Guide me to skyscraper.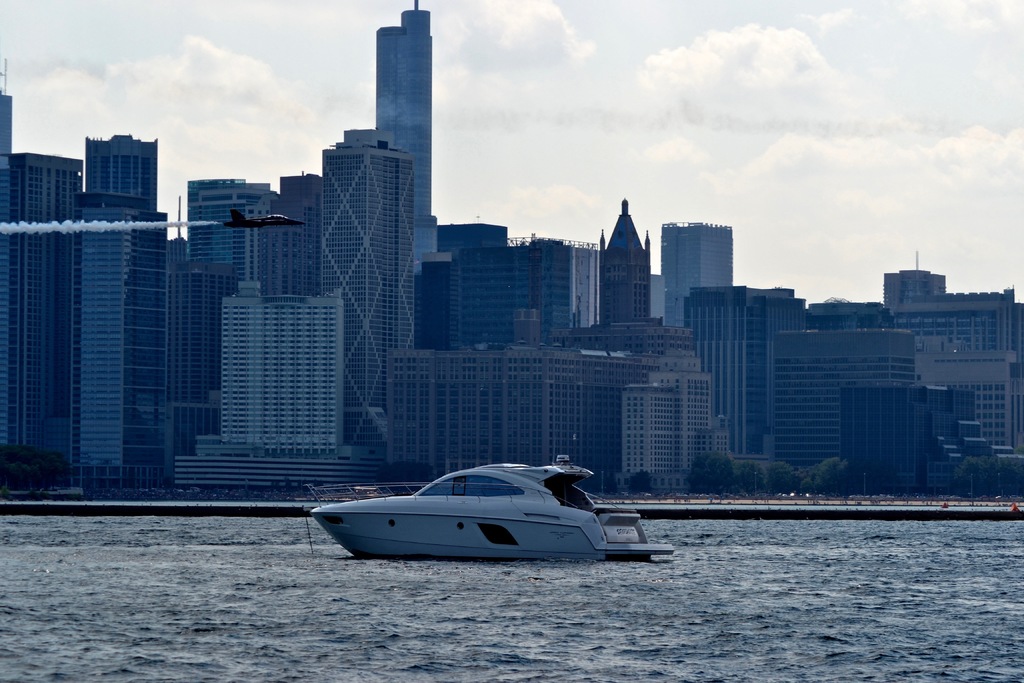
Guidance: 13/152/81/451.
